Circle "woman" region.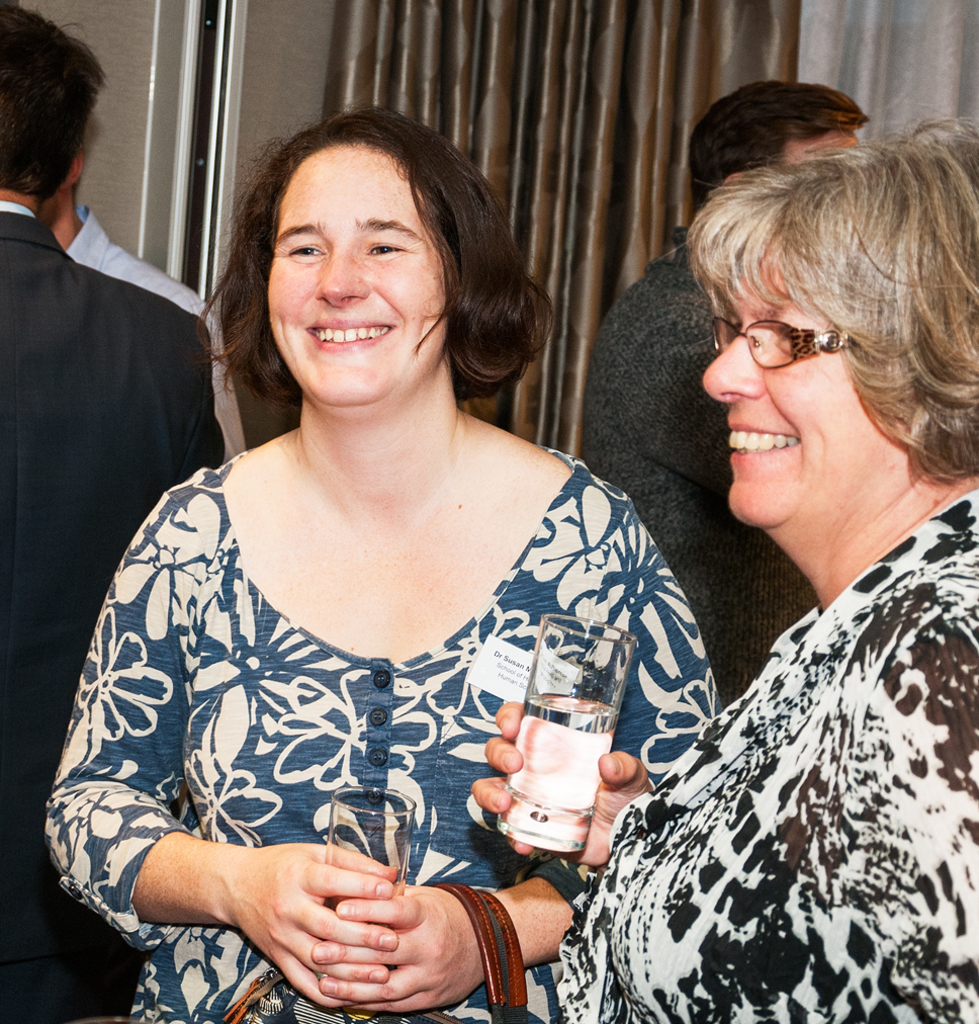
Region: bbox(34, 107, 713, 1023).
